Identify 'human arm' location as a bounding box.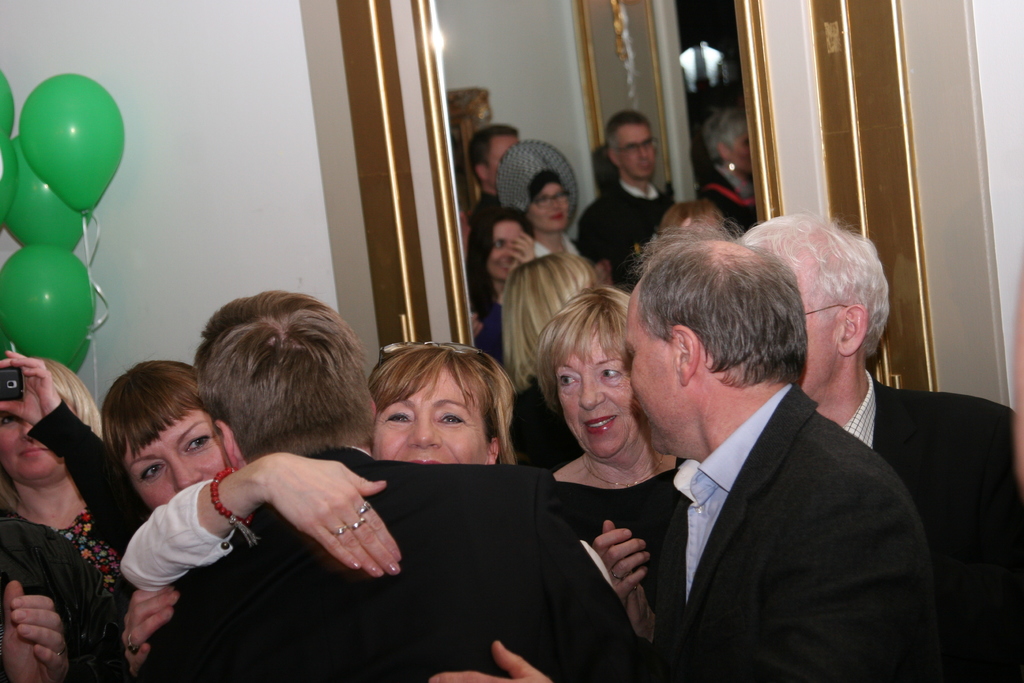
Rect(984, 399, 1023, 682).
